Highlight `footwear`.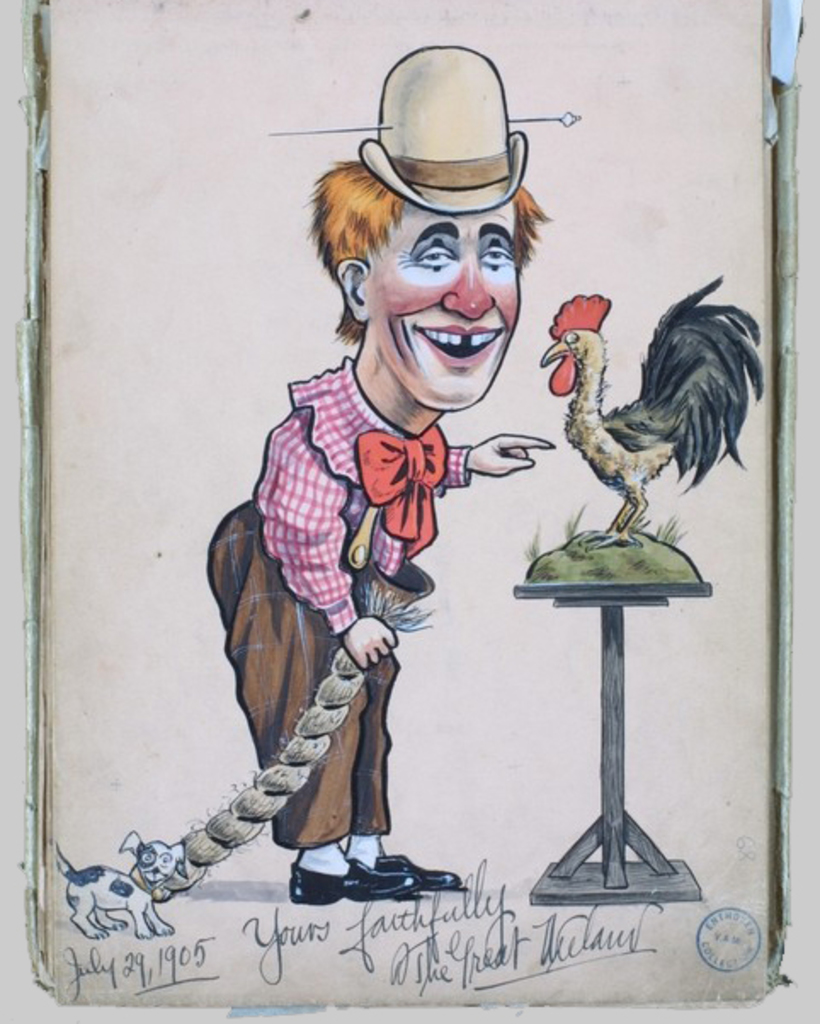
Highlighted region: (284,847,425,908).
